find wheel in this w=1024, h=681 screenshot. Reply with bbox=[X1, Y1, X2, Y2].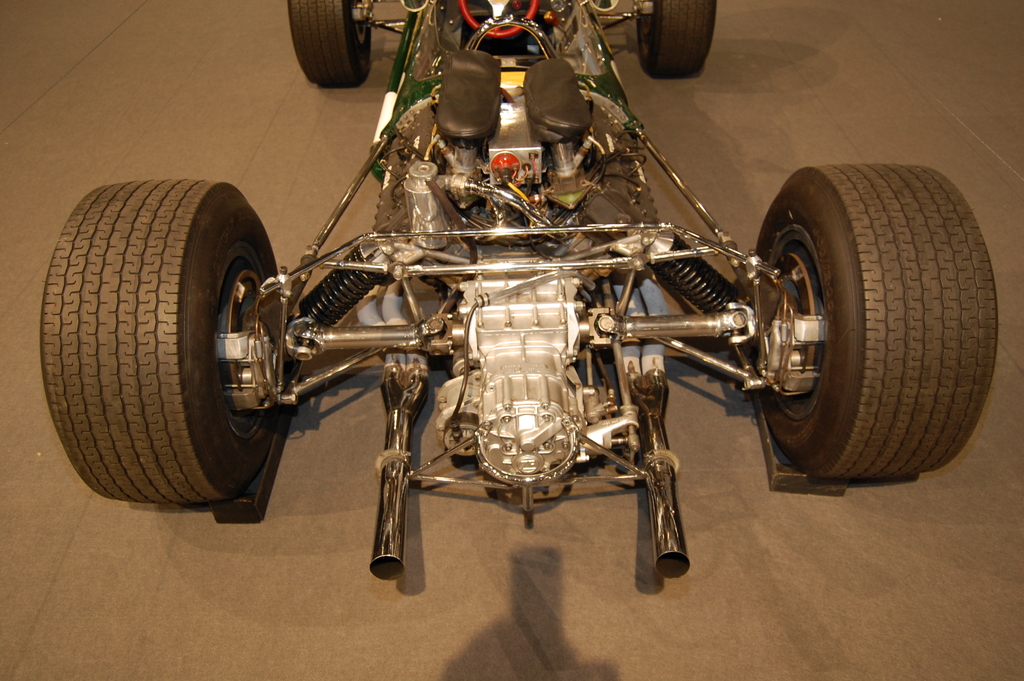
bbox=[639, 0, 719, 77].
